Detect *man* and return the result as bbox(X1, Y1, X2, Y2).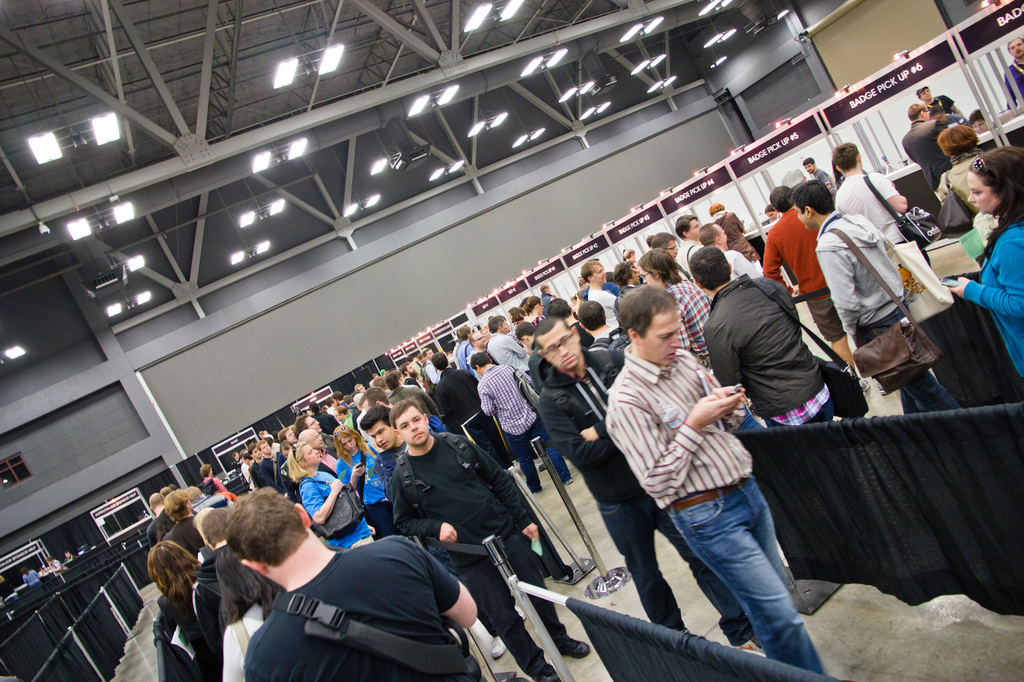
bbox(911, 85, 966, 123).
